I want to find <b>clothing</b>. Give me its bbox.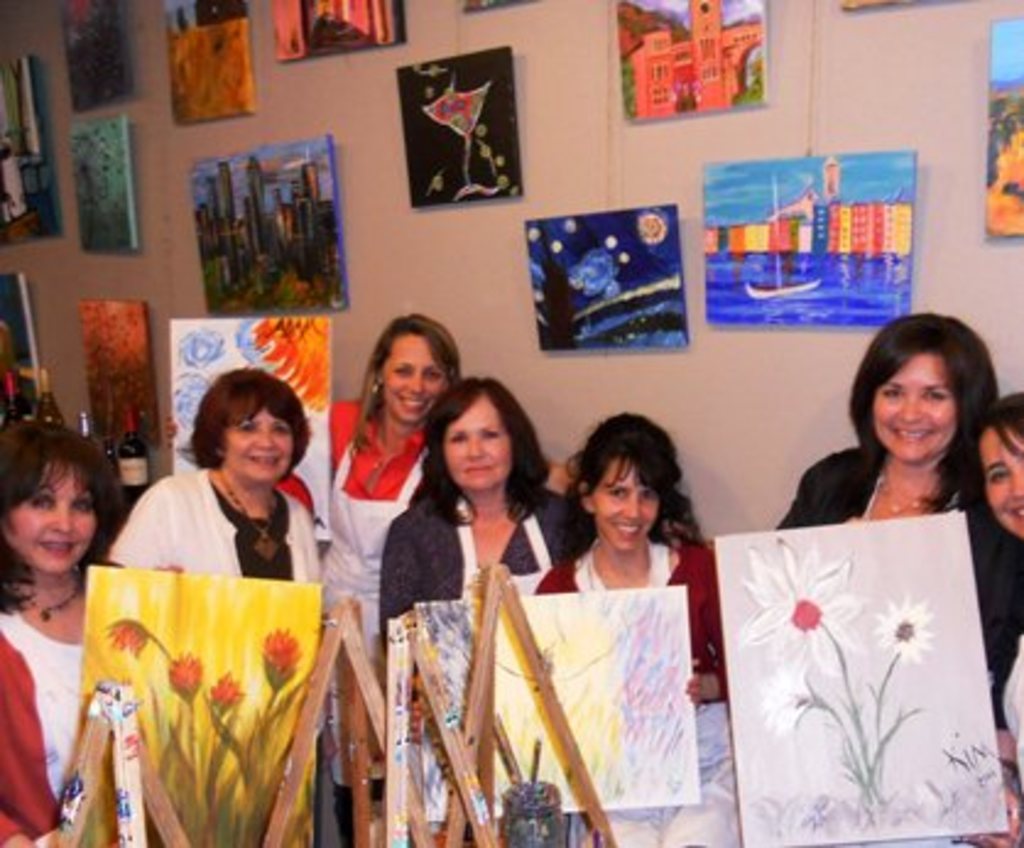
region(105, 453, 338, 846).
